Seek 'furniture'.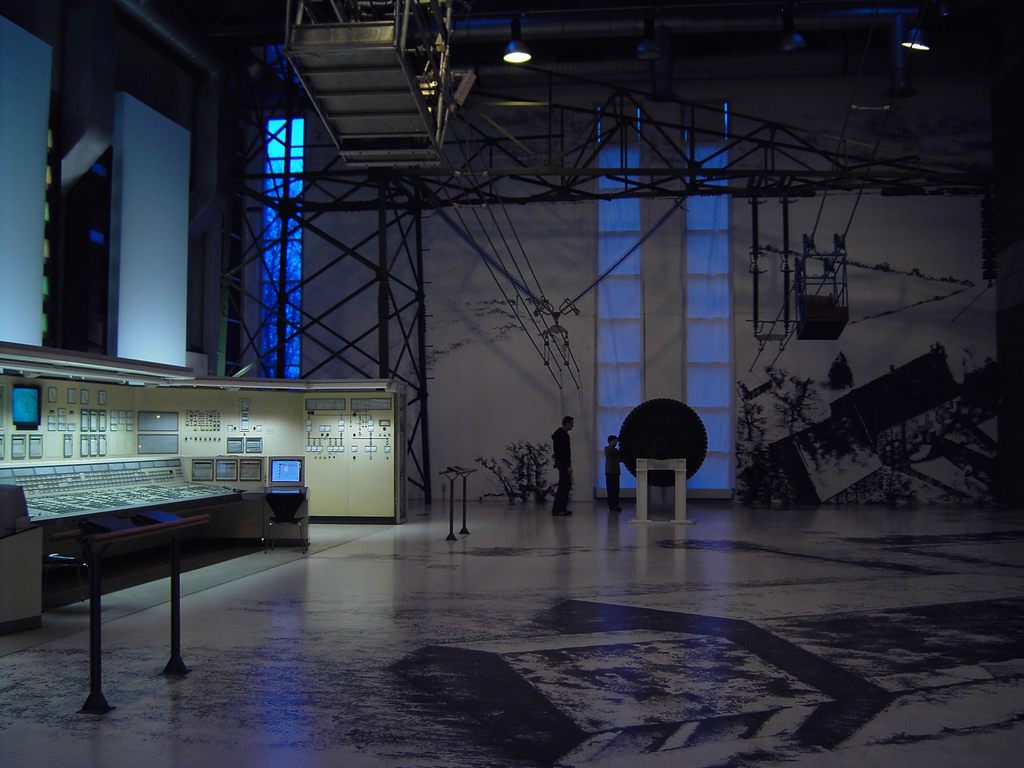
{"left": 262, "top": 483, "right": 310, "bottom": 556}.
